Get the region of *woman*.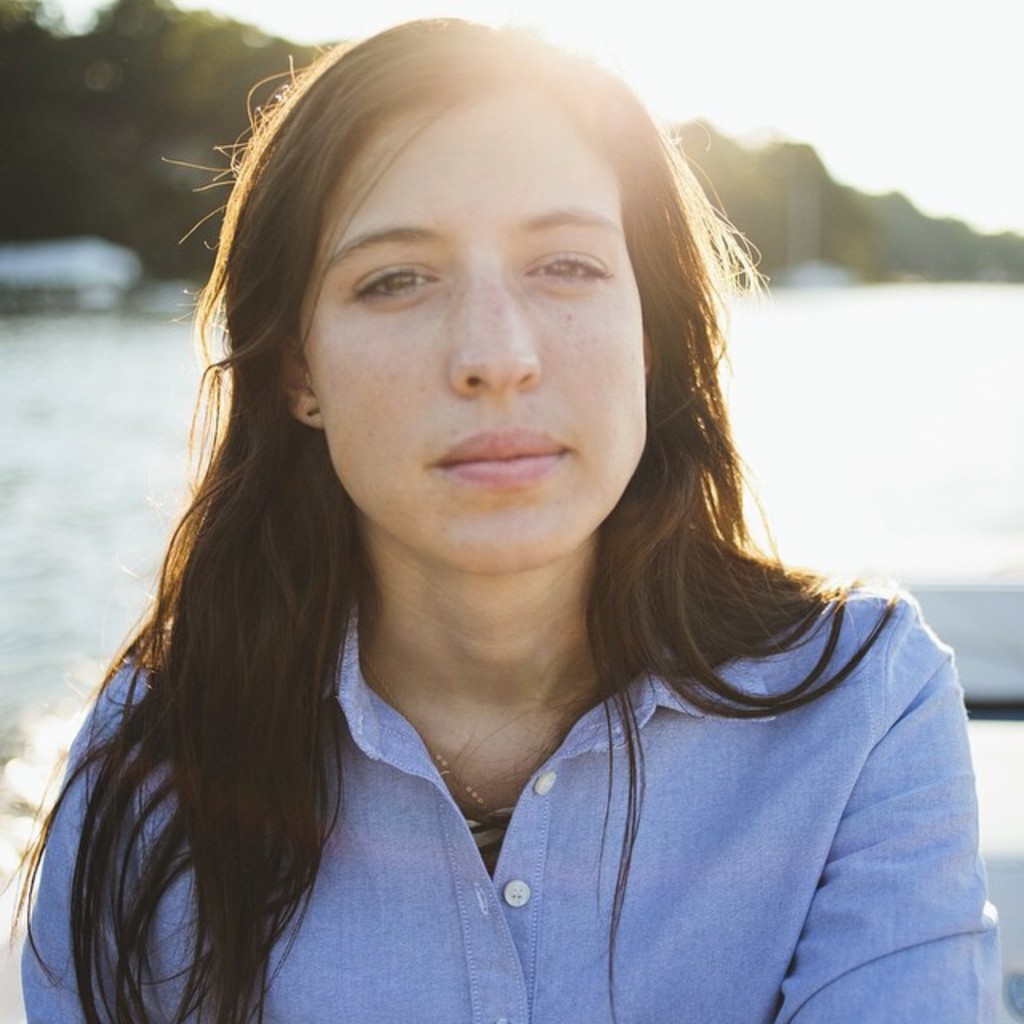
bbox(3, 22, 998, 1023).
